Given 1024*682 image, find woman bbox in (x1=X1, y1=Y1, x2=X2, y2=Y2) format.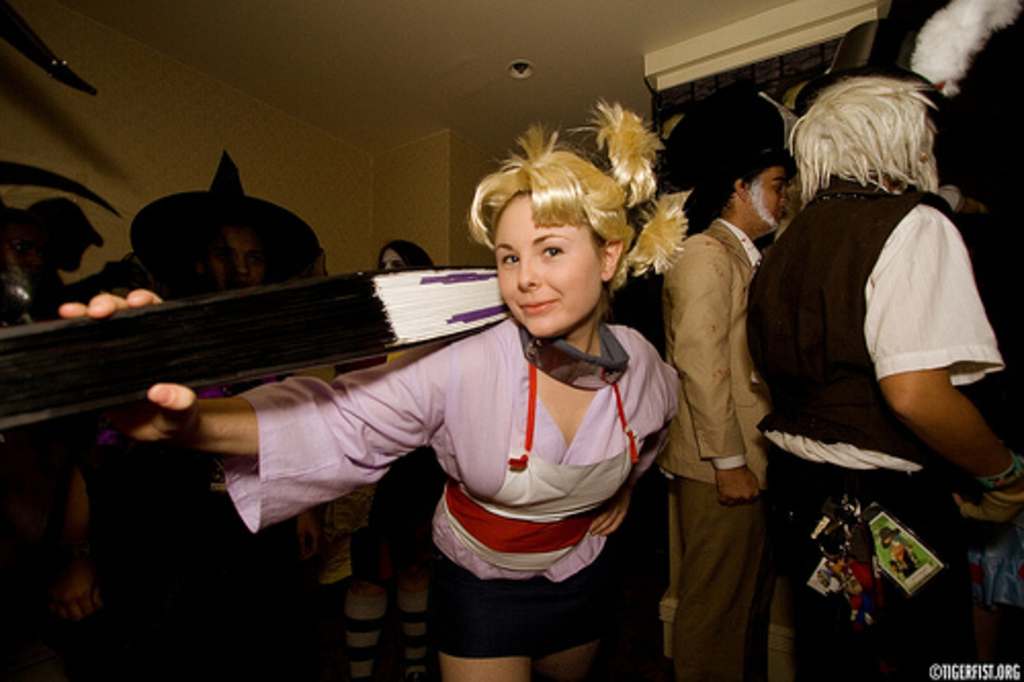
(x1=193, y1=172, x2=639, y2=676).
